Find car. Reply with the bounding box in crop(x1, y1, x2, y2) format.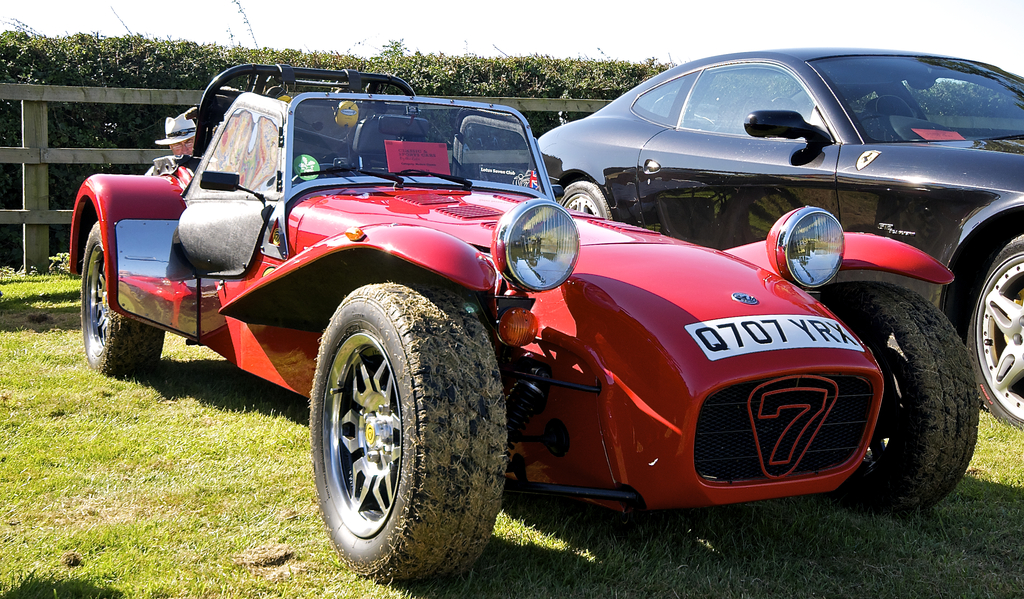
crop(540, 50, 1023, 436).
